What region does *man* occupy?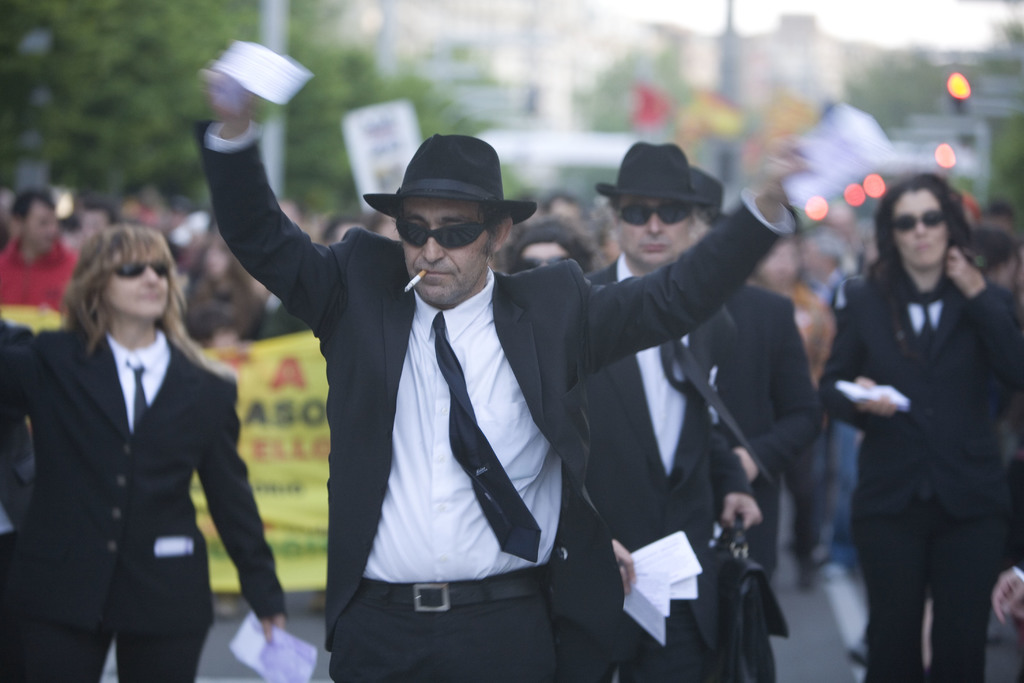
<bbox>580, 139, 768, 682</bbox>.
